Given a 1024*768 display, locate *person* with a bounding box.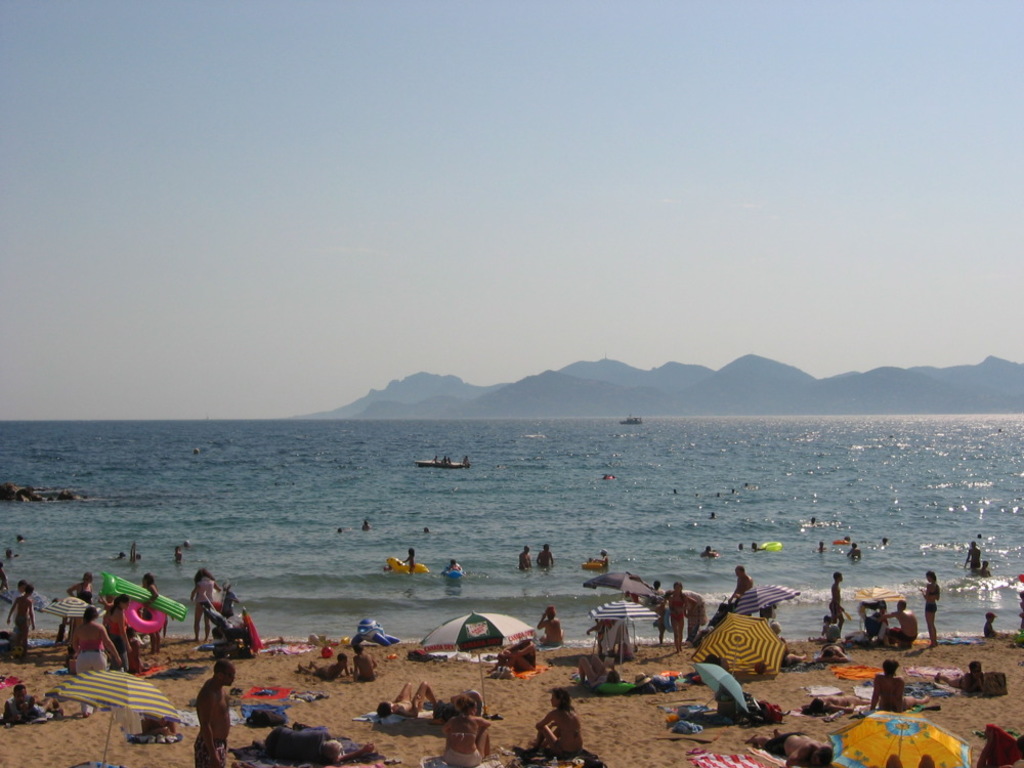
Located: Rect(530, 686, 584, 760).
